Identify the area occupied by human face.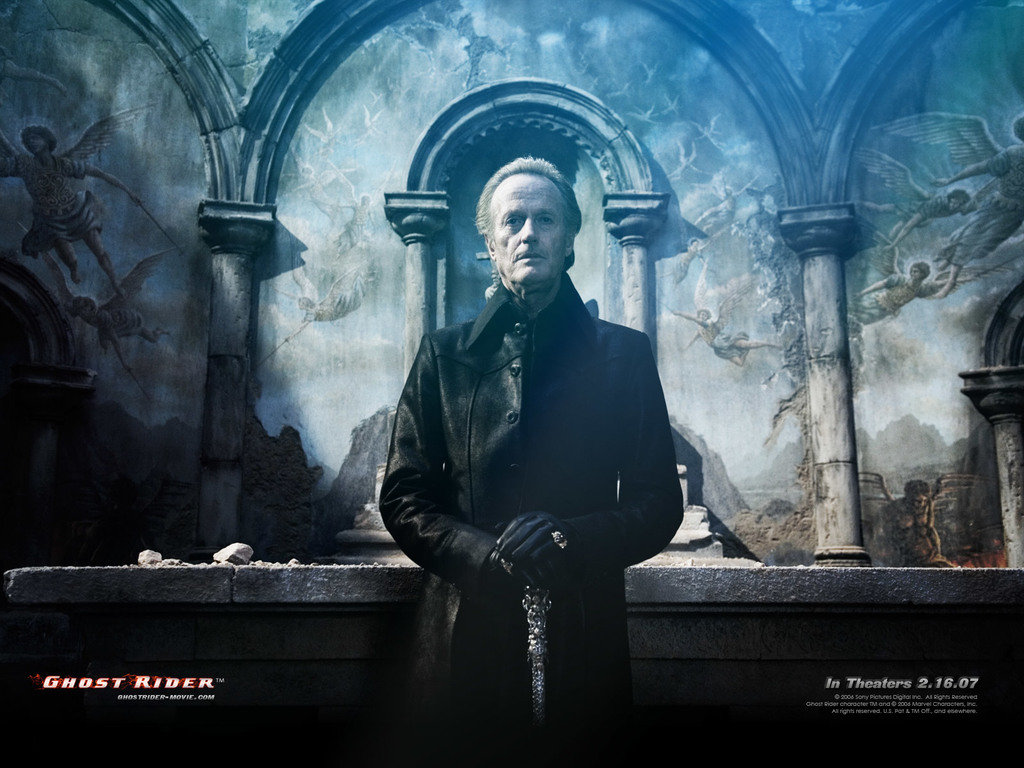
Area: bbox(490, 170, 570, 282).
